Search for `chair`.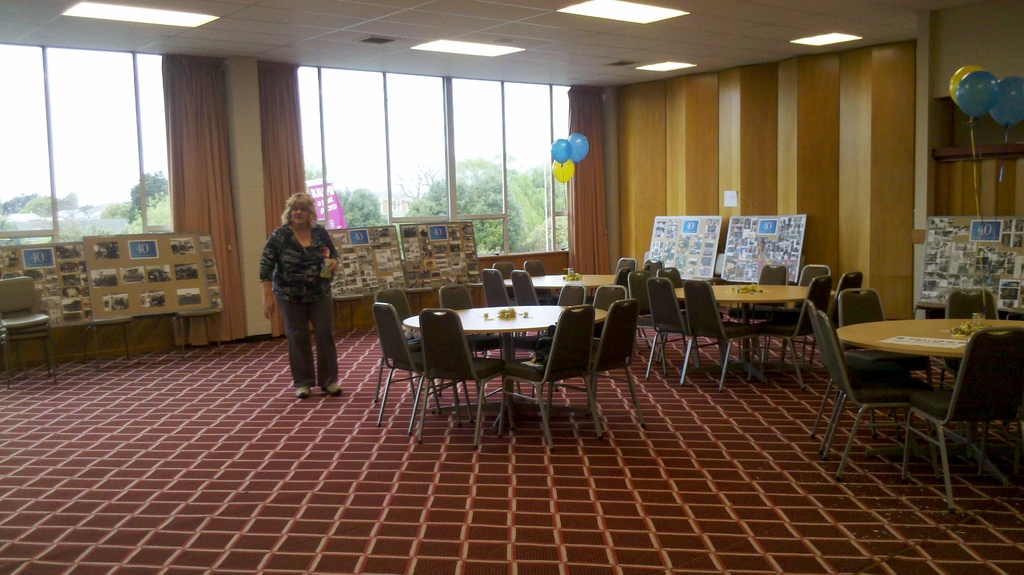
Found at {"left": 943, "top": 288, "right": 999, "bottom": 378}.
